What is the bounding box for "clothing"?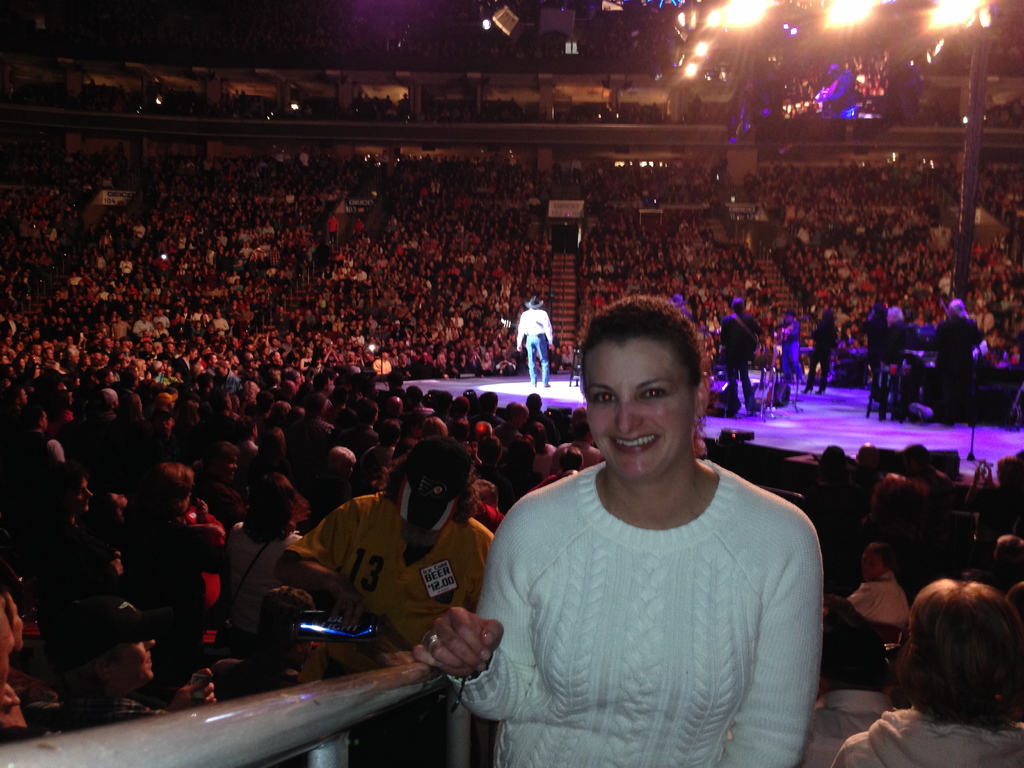
x1=481, y1=415, x2=835, y2=758.
